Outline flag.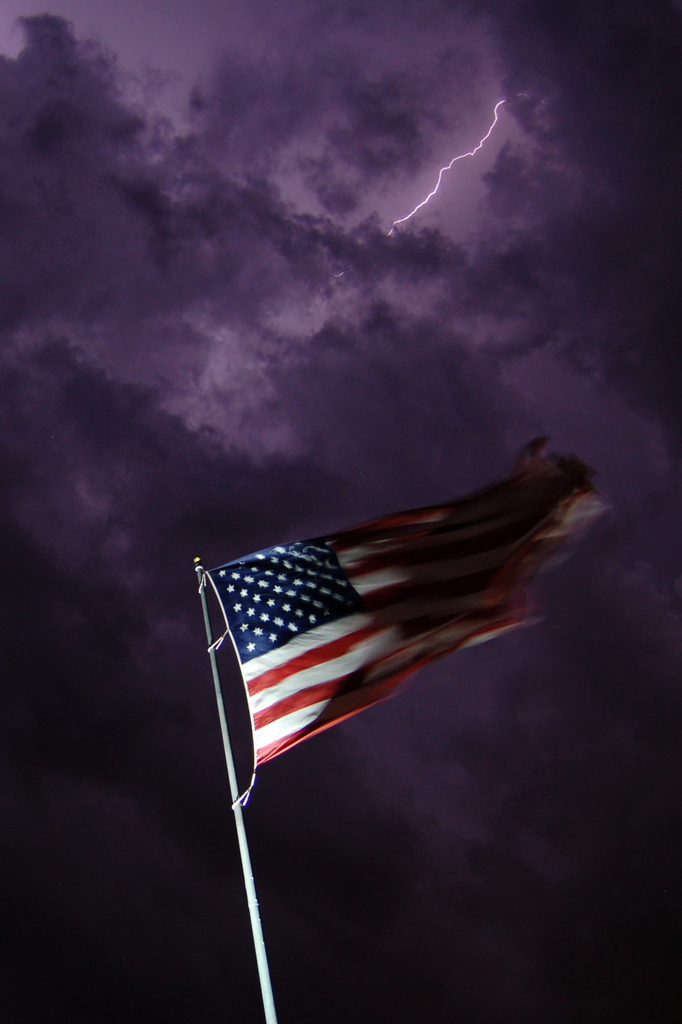
Outline: (206, 445, 612, 767).
